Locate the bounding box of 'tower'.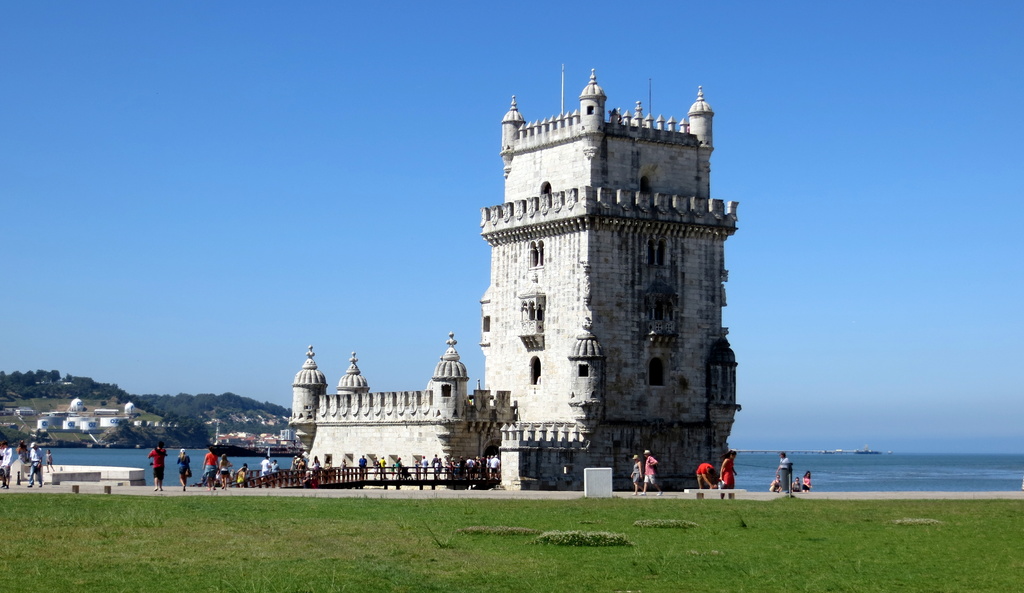
Bounding box: 284,65,743,489.
